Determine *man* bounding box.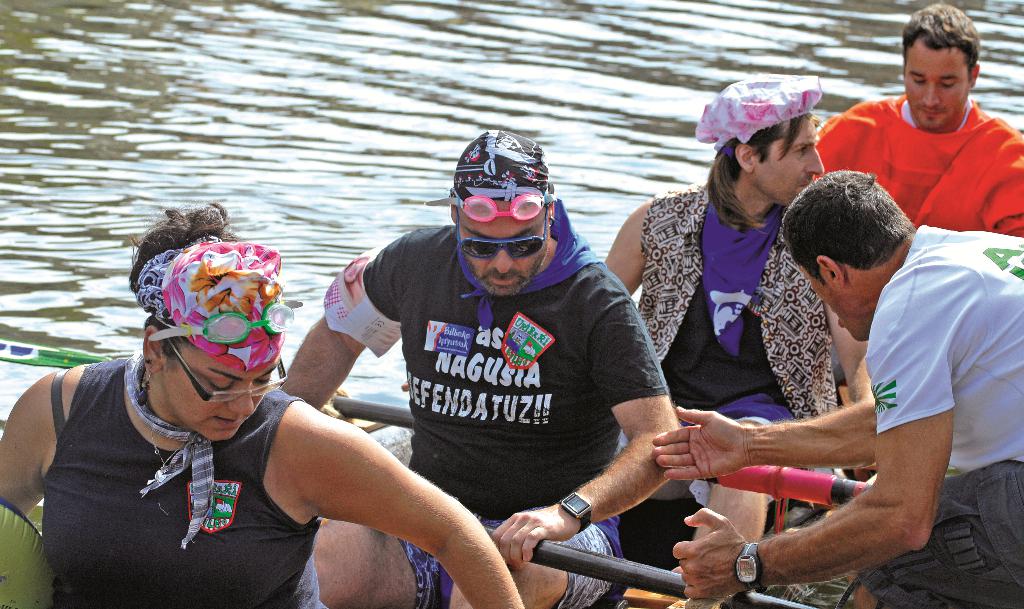
Determined: (650,166,1023,608).
